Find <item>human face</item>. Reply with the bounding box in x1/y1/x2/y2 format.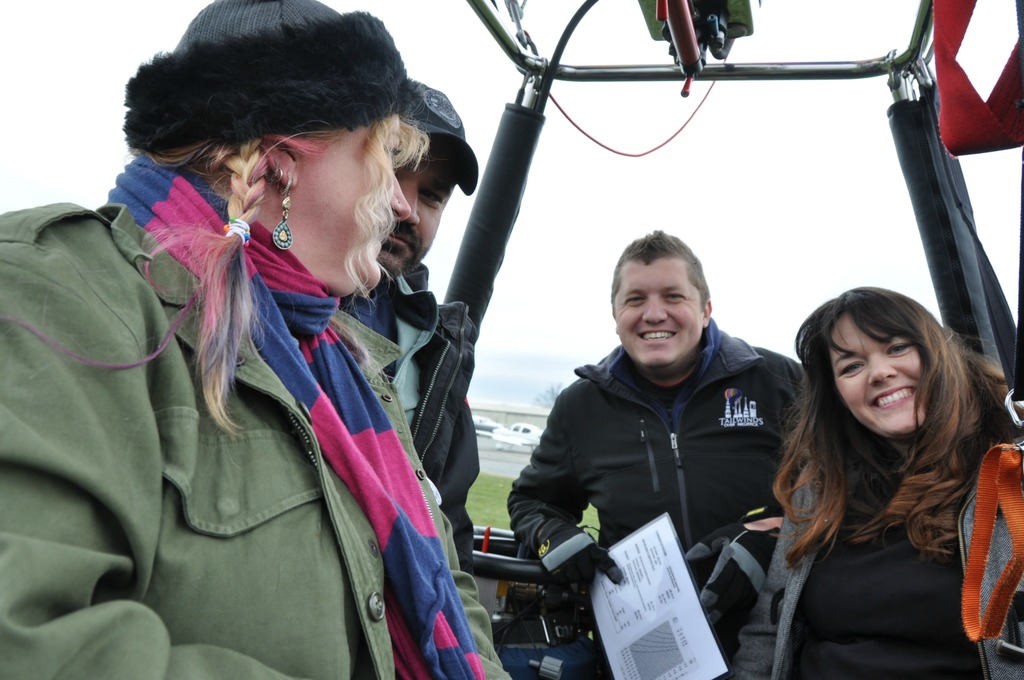
374/142/456/282.
